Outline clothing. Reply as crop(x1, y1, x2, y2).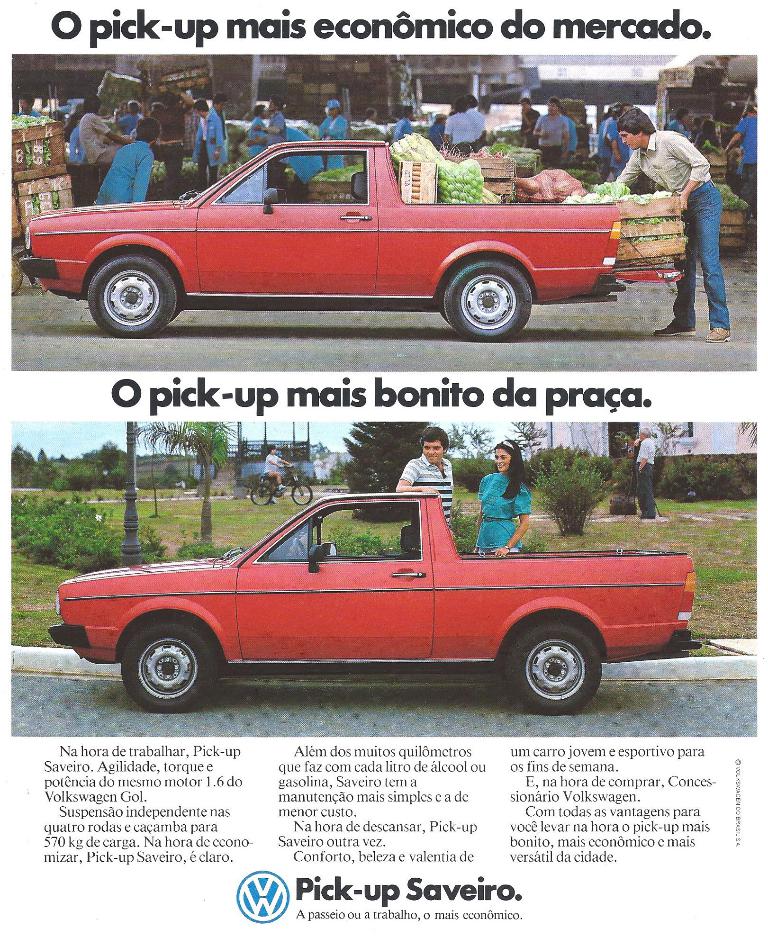
crop(114, 109, 134, 136).
